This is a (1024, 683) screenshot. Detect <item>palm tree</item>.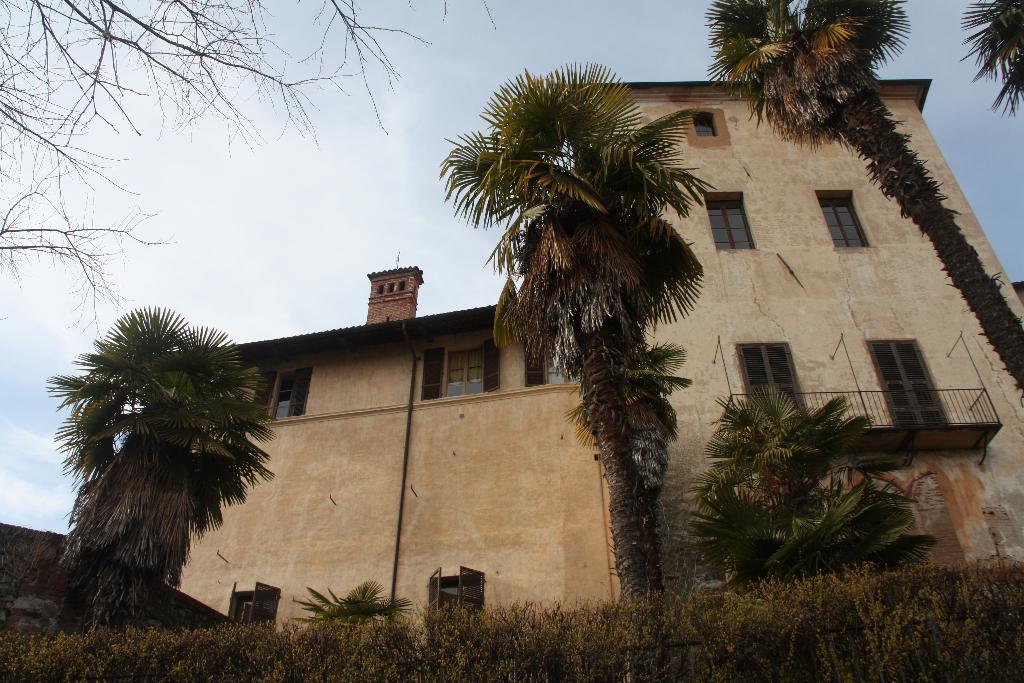
<box>675,377,948,584</box>.
